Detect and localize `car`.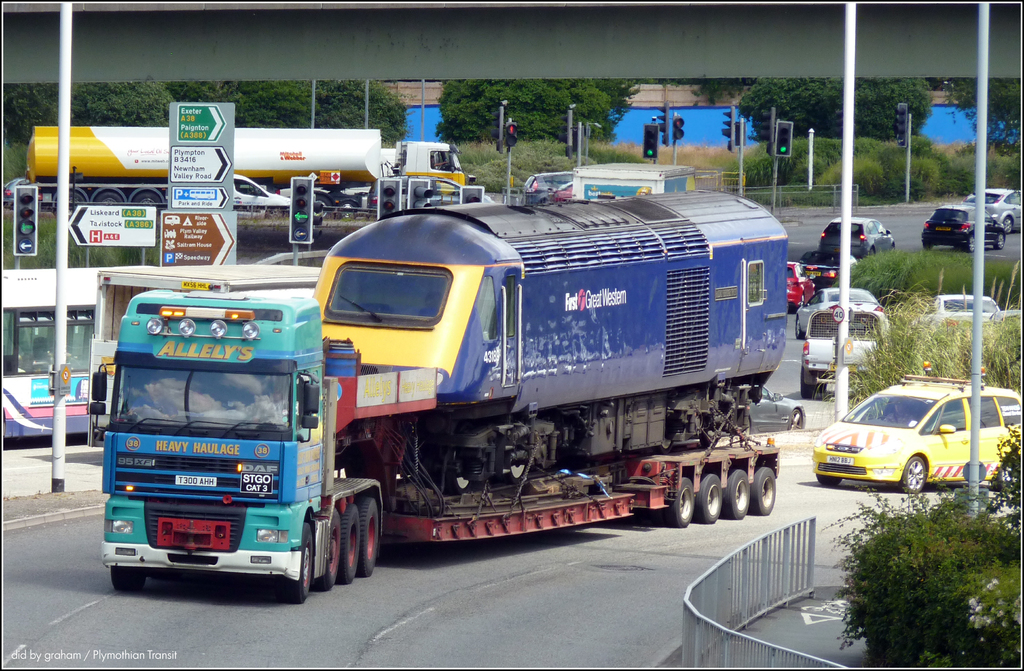
Localized at [x1=811, y1=358, x2=1021, y2=490].
